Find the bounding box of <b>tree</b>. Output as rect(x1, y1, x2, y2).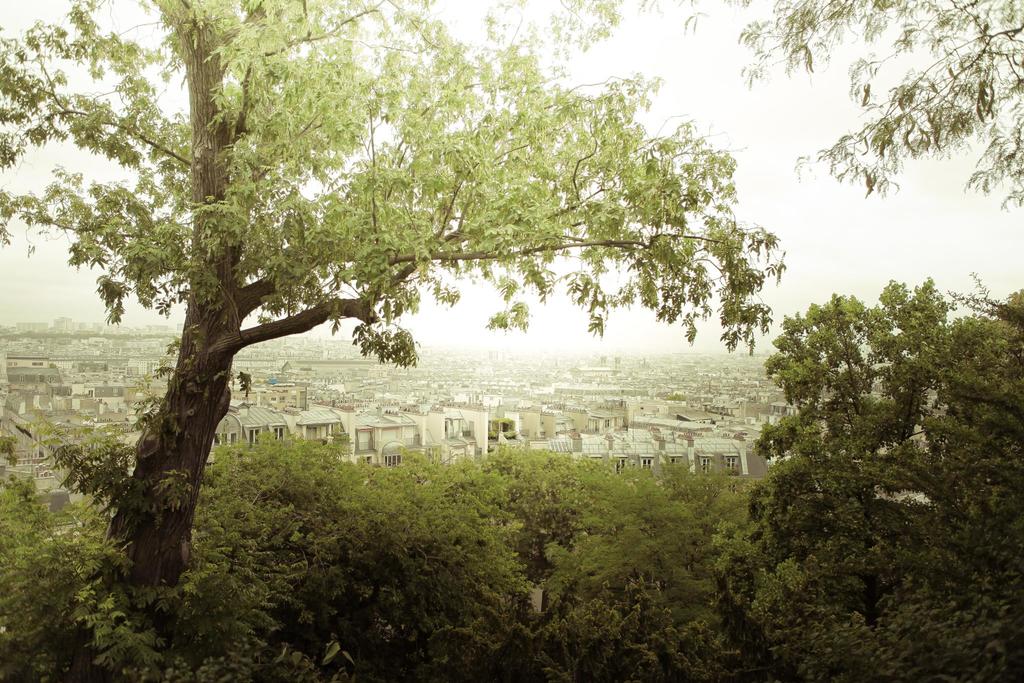
rect(0, 0, 785, 647).
